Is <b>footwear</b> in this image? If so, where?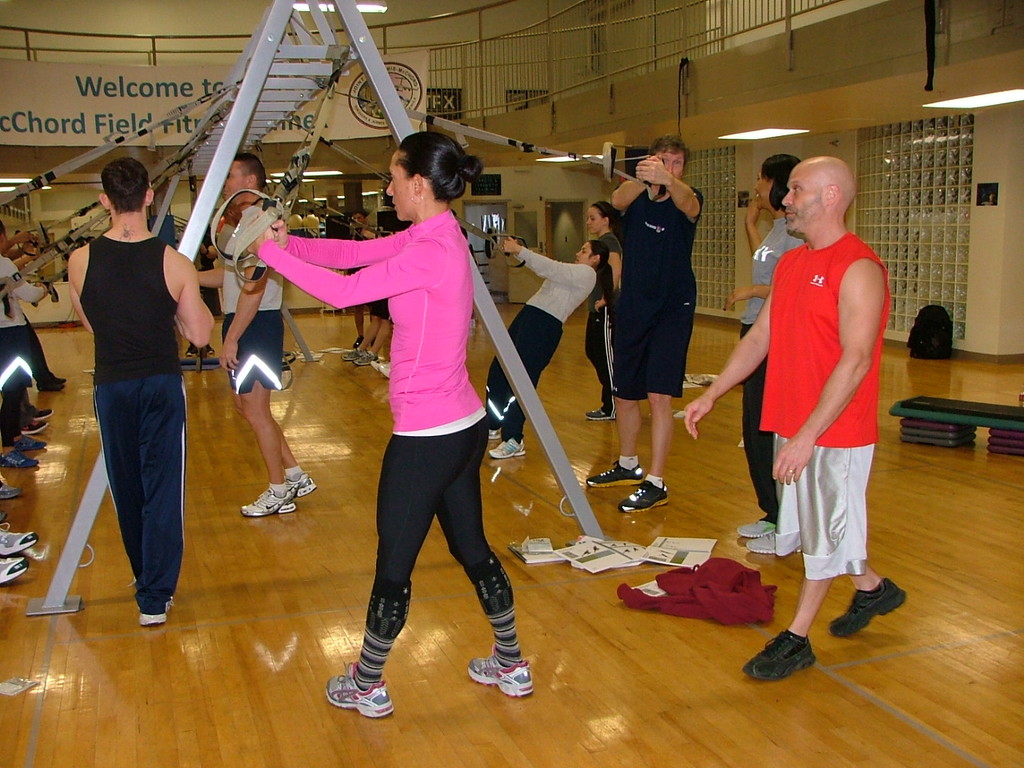
Yes, at rect(0, 507, 9, 523).
